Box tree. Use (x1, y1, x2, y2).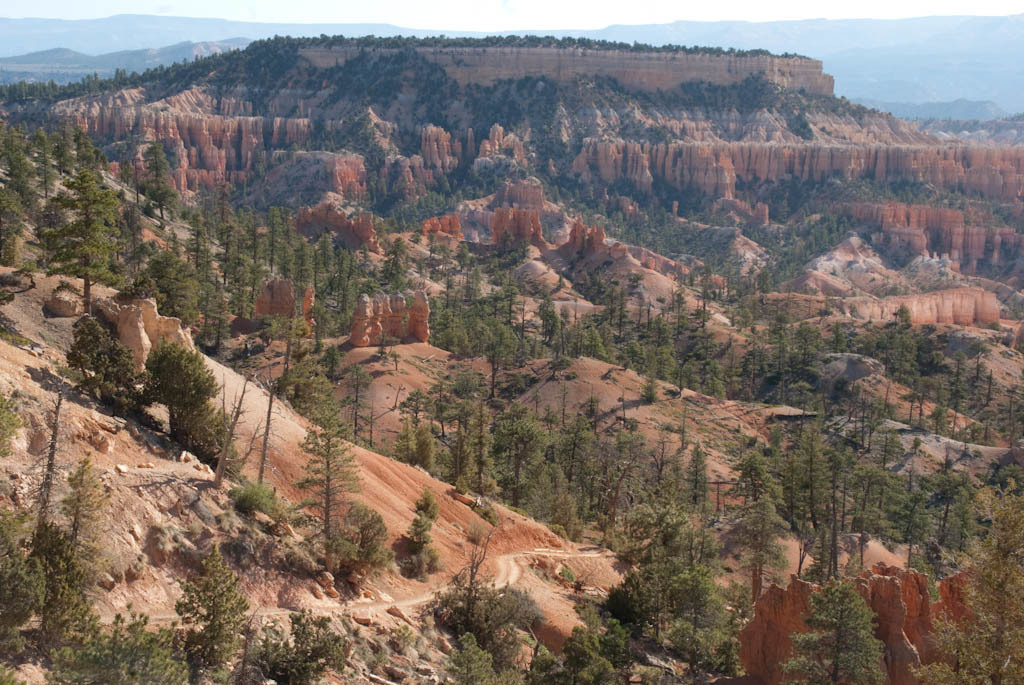
(382, 234, 399, 287).
